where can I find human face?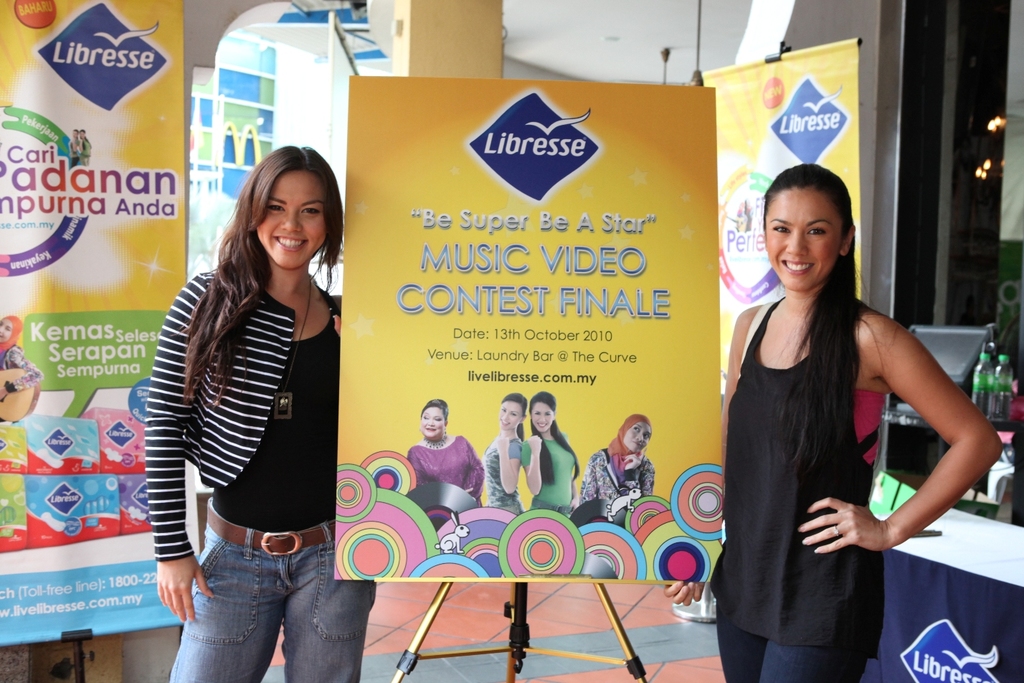
You can find it at x1=418, y1=408, x2=444, y2=436.
